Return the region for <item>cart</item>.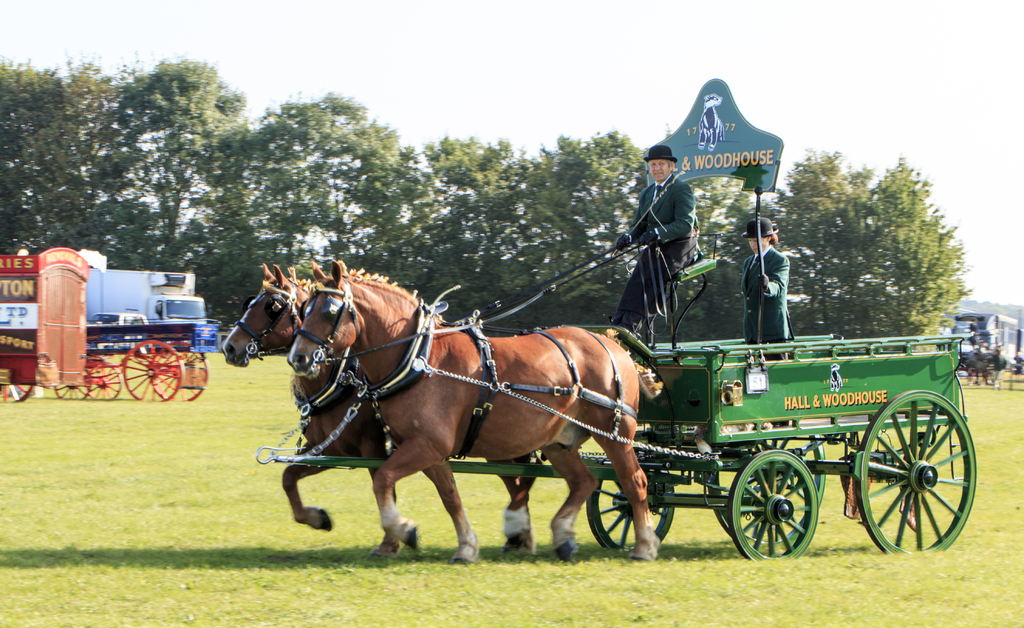
pyautogui.locateOnScreen(0, 248, 89, 403).
